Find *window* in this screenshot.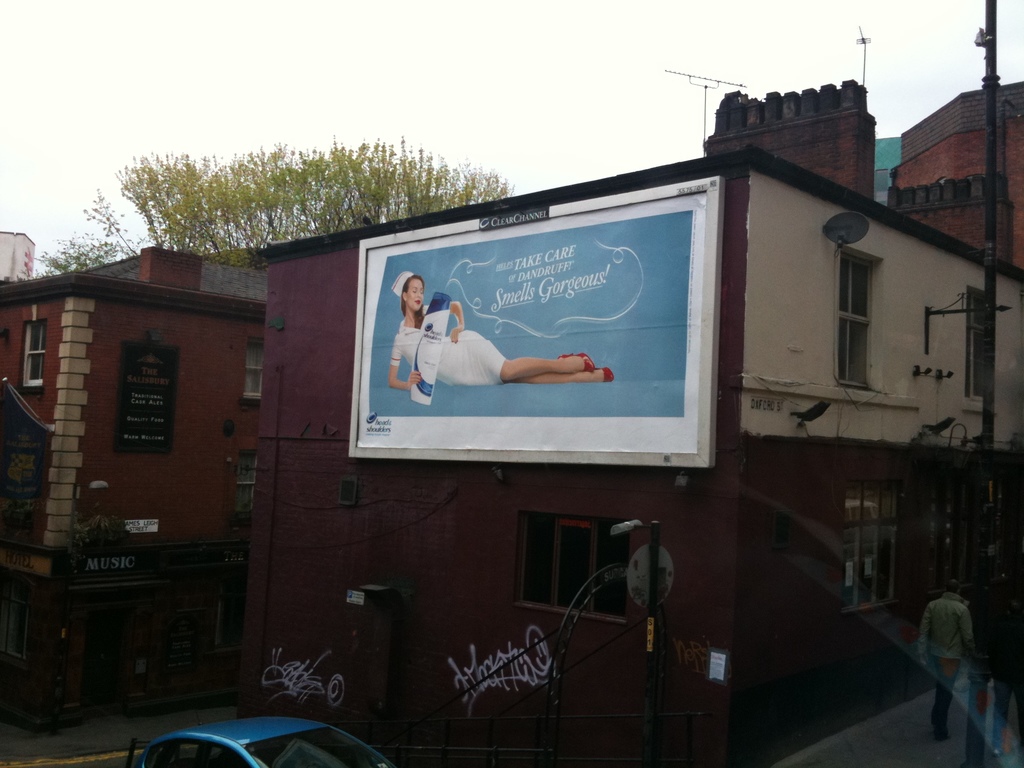
The bounding box for *window* is rect(239, 456, 258, 520).
